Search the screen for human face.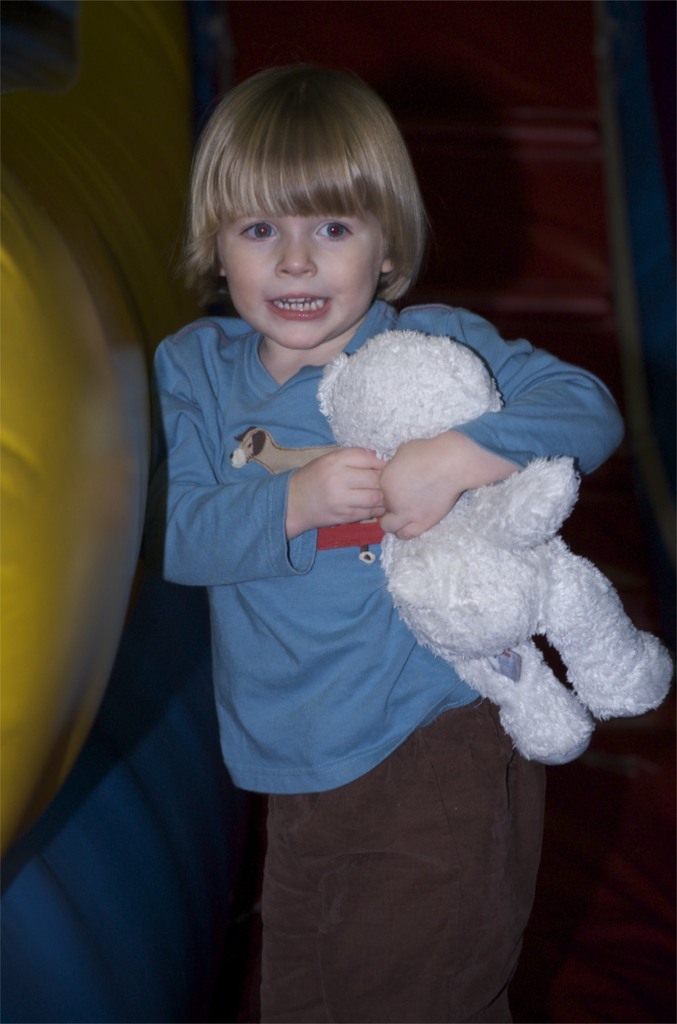
Found at bbox=(215, 215, 376, 348).
